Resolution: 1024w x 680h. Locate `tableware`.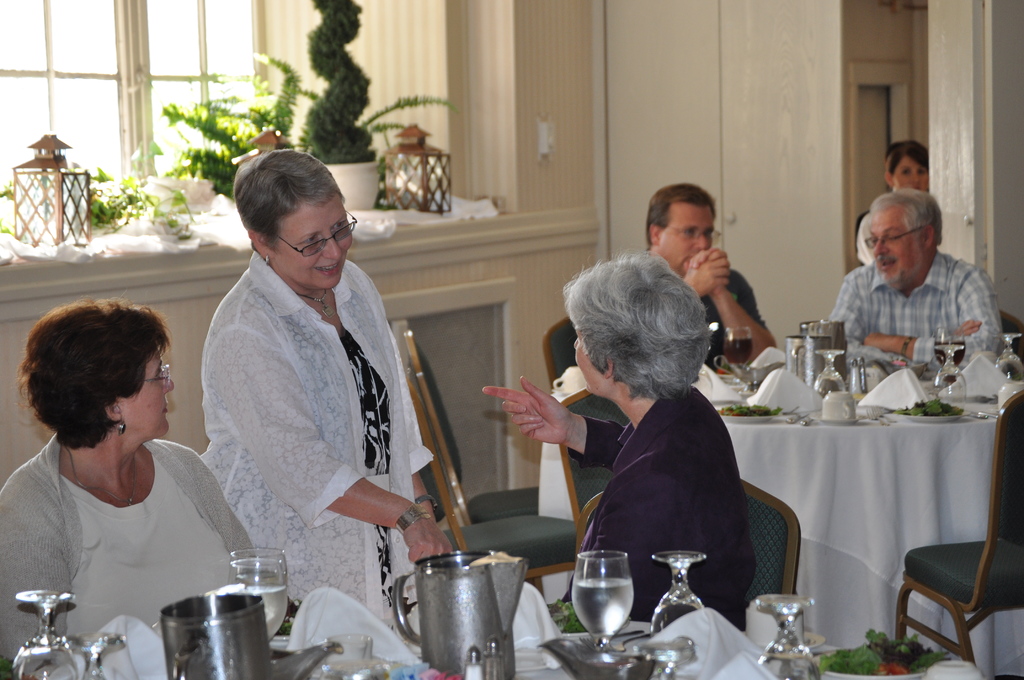
574 552 652 650.
